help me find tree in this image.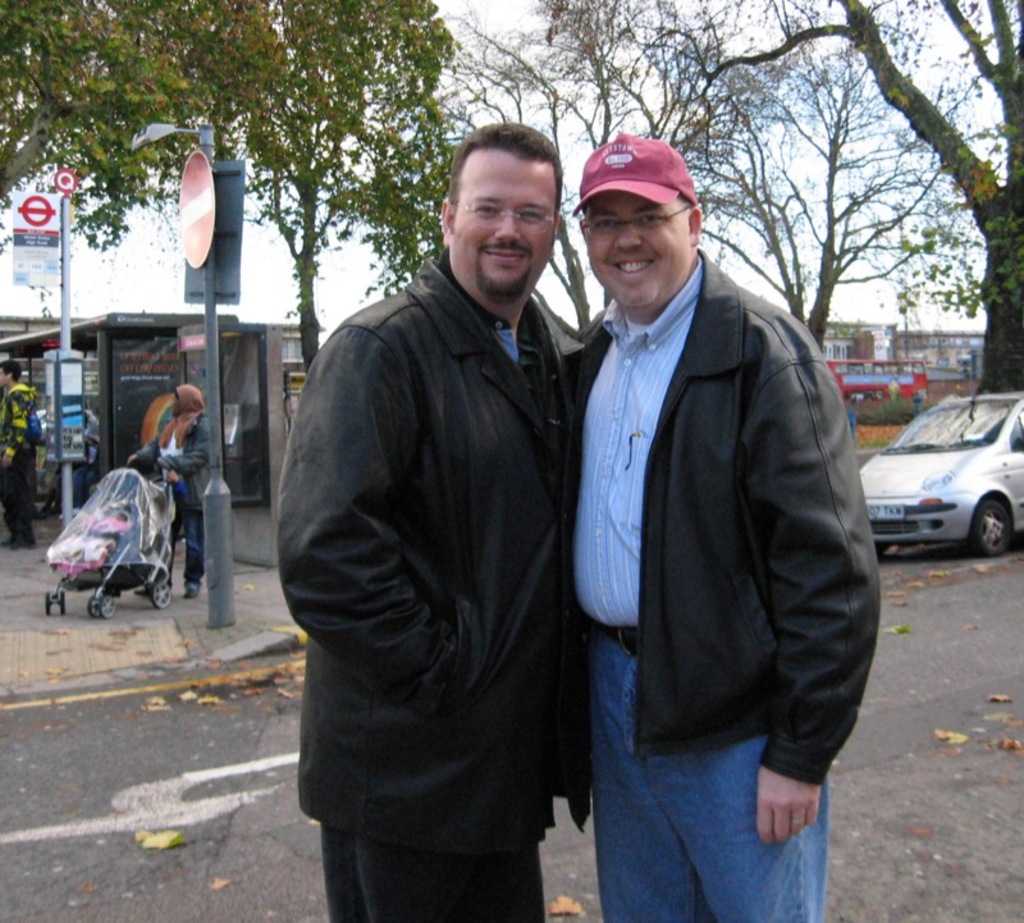
Found it: bbox(0, 0, 475, 298).
